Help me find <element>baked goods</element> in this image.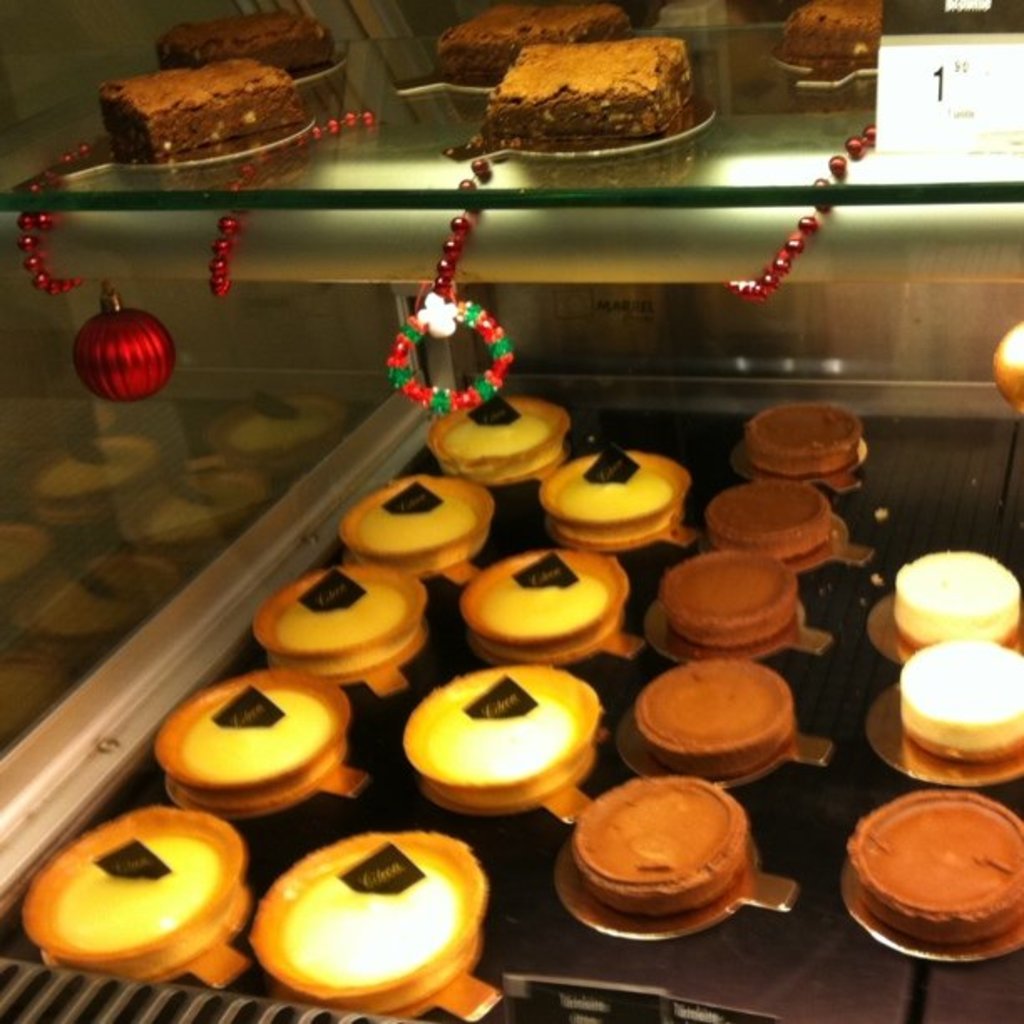
Found it: bbox(567, 770, 751, 909).
